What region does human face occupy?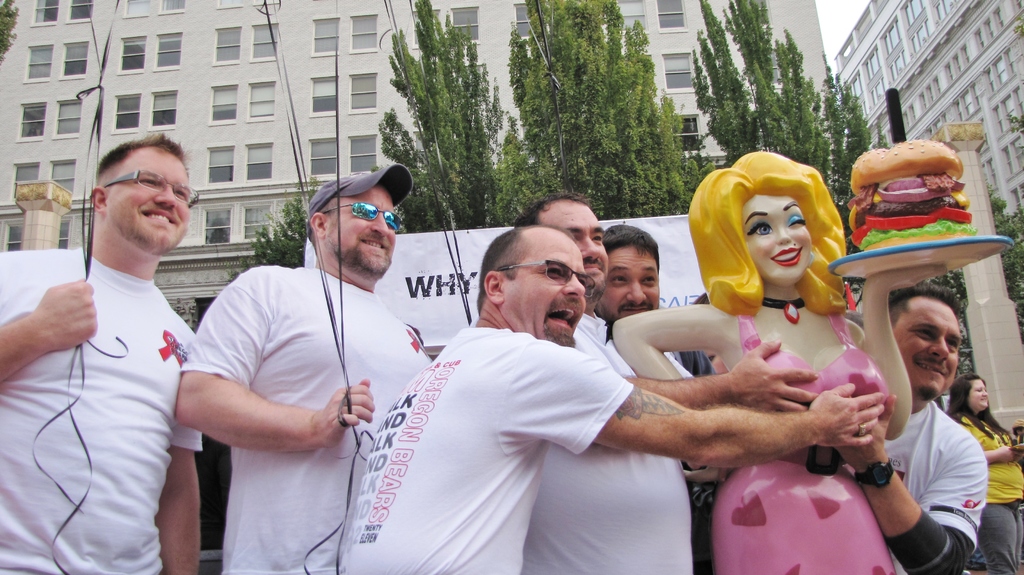
<box>746,198,810,280</box>.
